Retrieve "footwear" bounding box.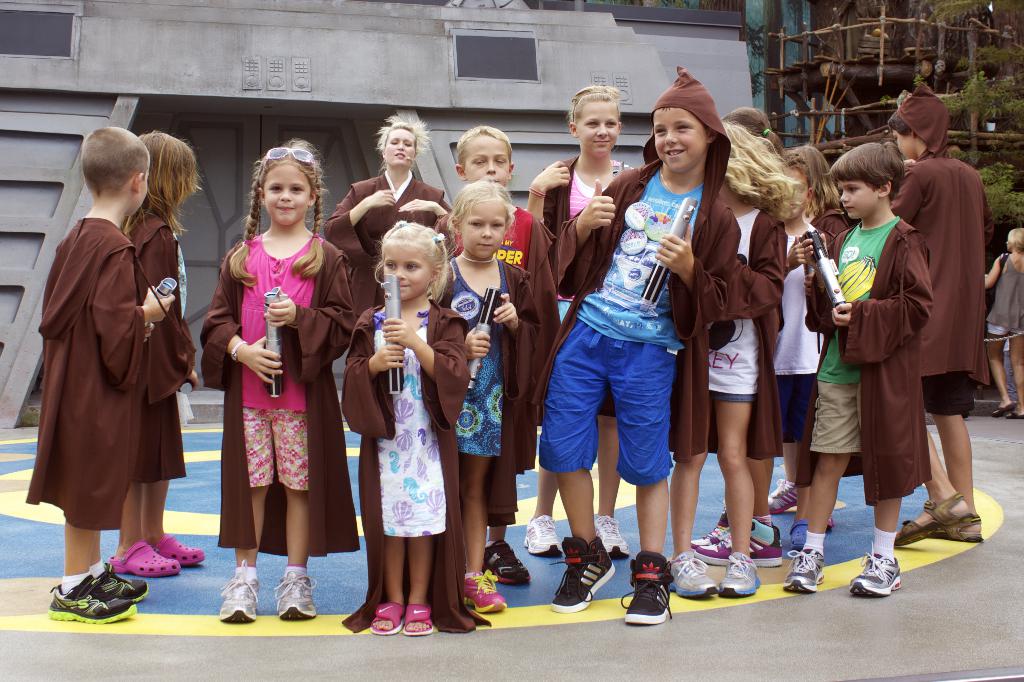
Bounding box: <box>552,542,616,611</box>.
